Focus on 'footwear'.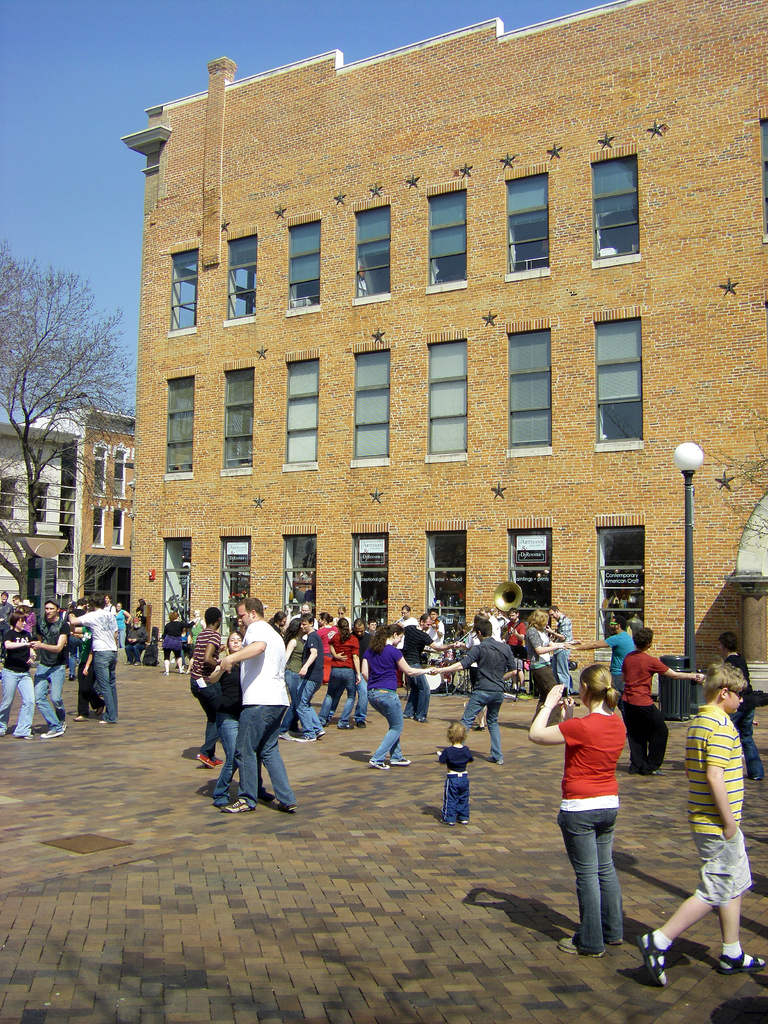
Focused at left=417, top=715, right=429, bottom=722.
